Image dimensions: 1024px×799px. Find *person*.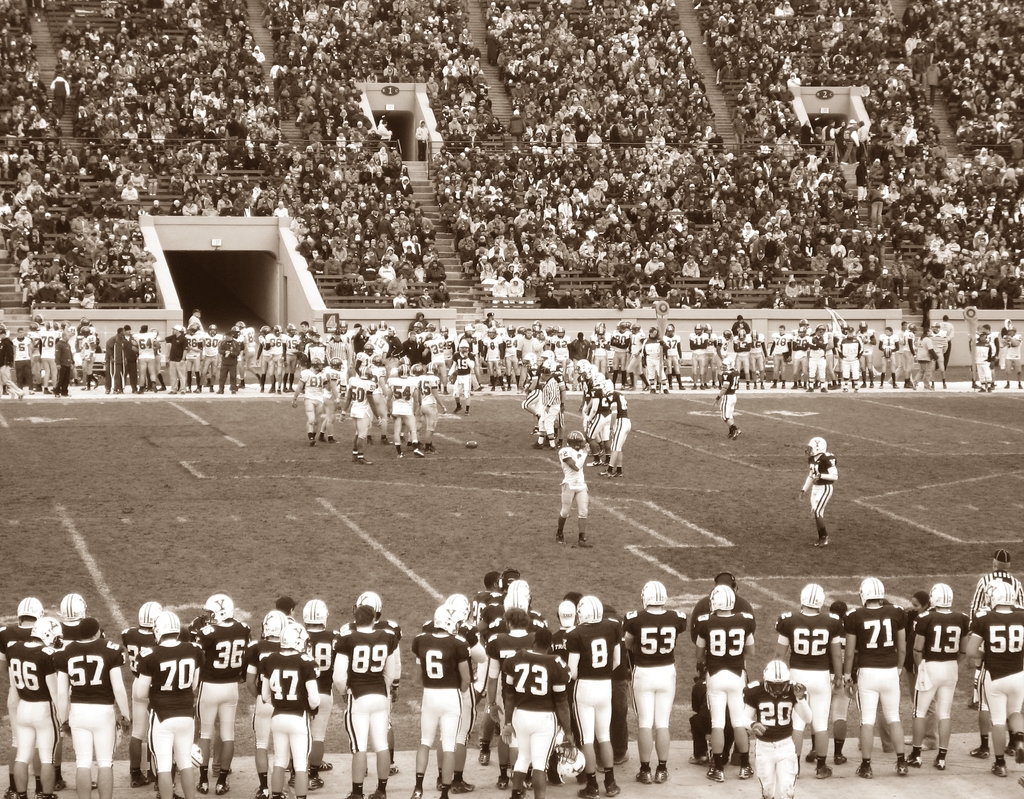
(left=484, top=622, right=545, bottom=787).
